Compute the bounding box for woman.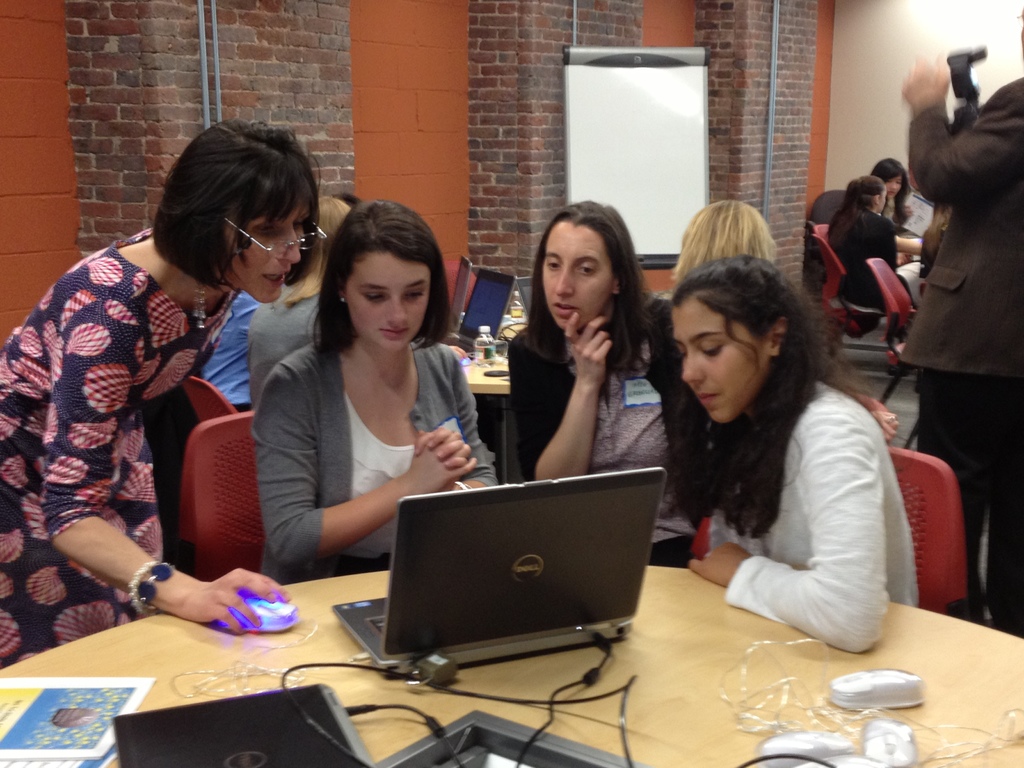
detection(867, 153, 908, 228).
